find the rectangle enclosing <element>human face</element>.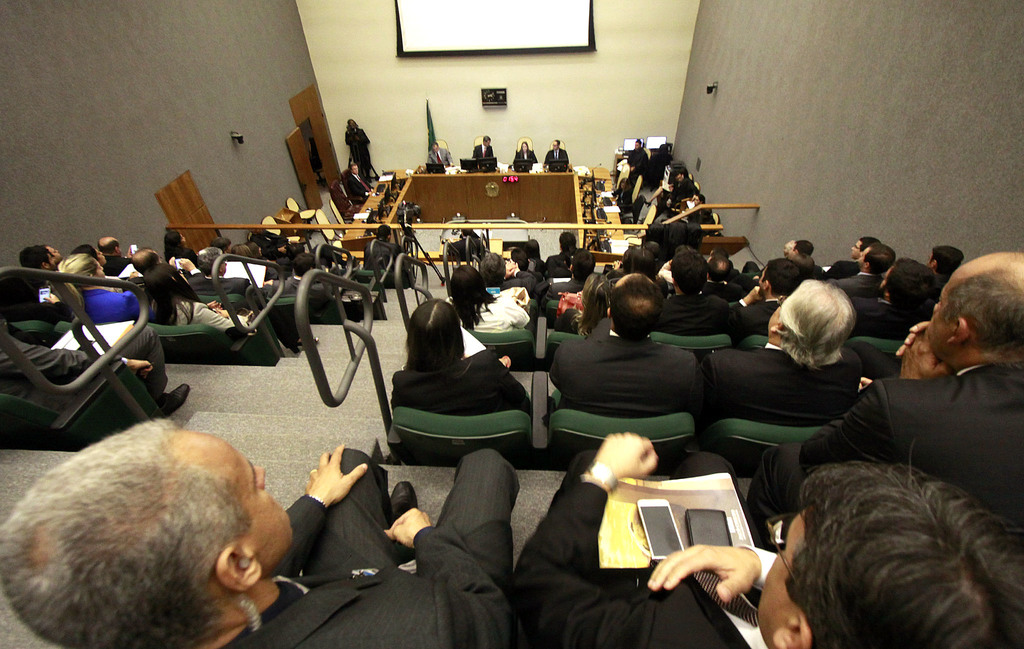
{"left": 922, "top": 278, "right": 957, "bottom": 365}.
